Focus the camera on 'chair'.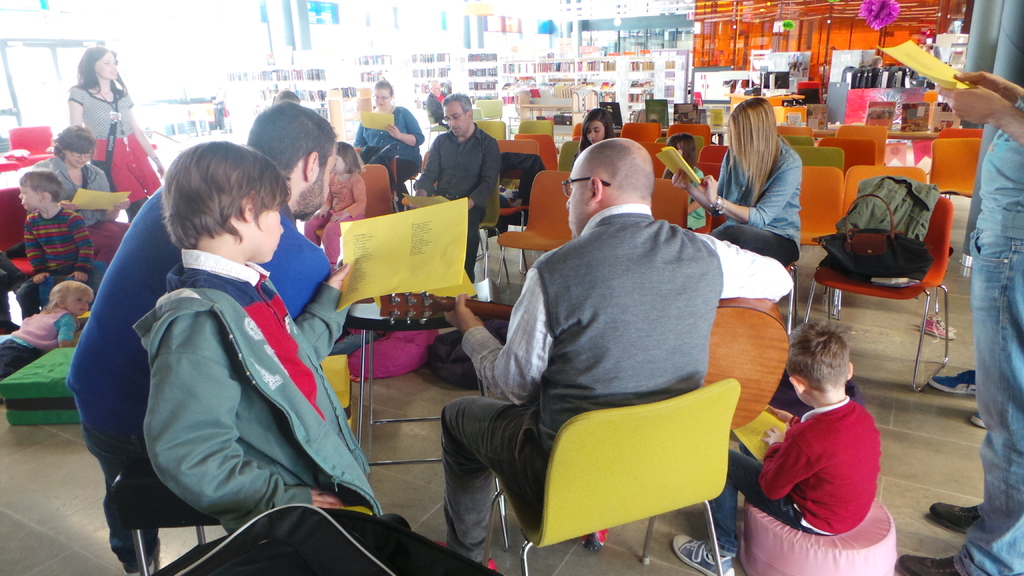
Focus region: region(839, 124, 885, 161).
